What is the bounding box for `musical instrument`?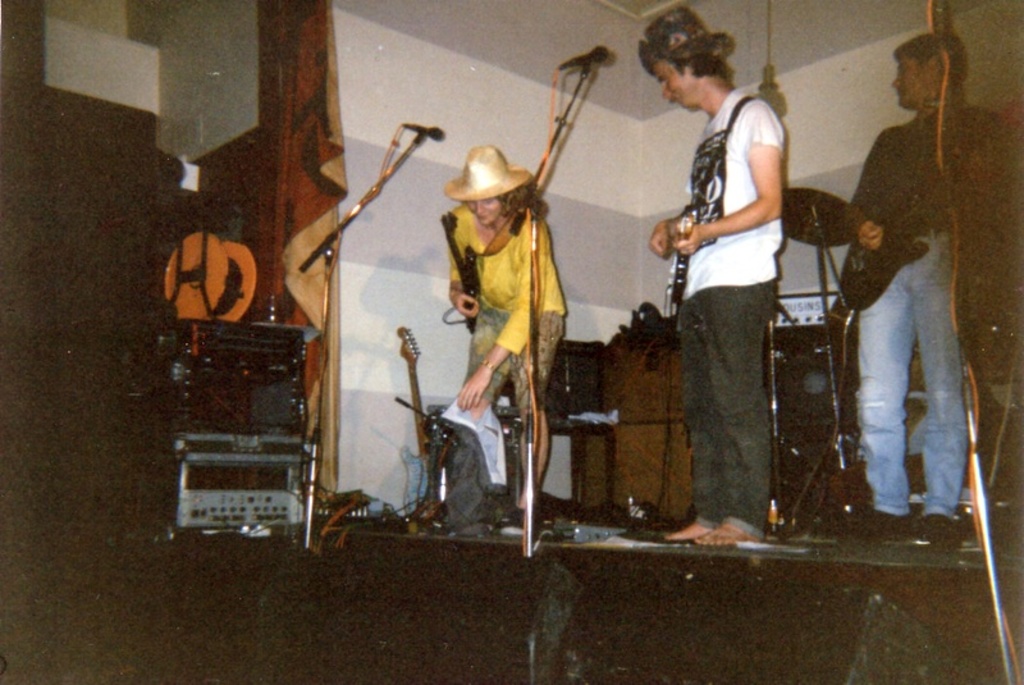
[438,211,484,337].
